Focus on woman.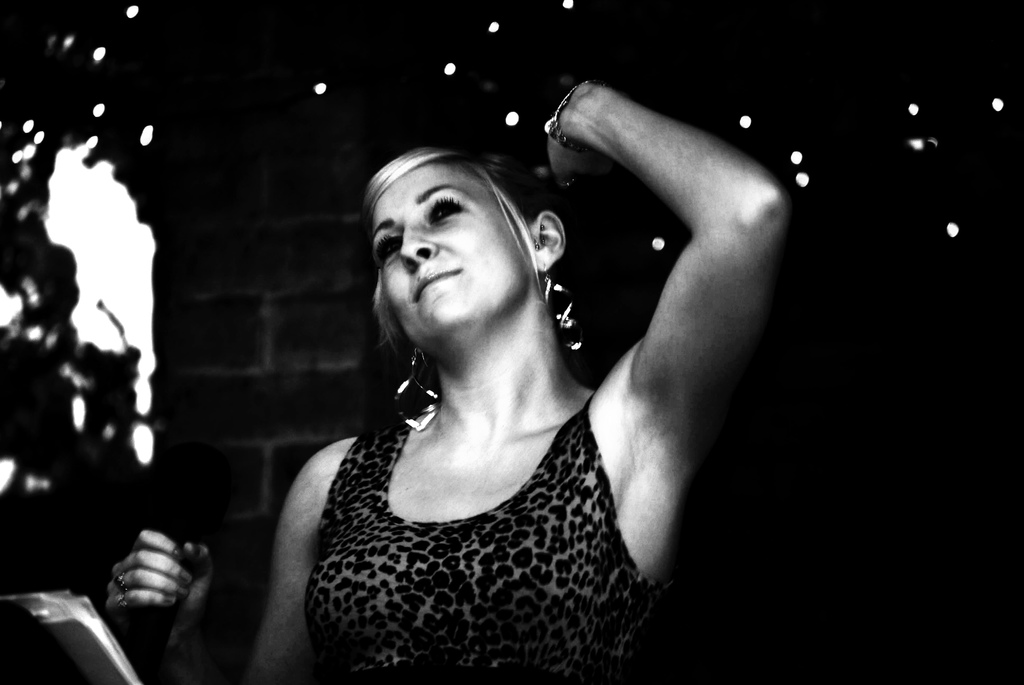
Focused at <region>248, 53, 743, 684</region>.
